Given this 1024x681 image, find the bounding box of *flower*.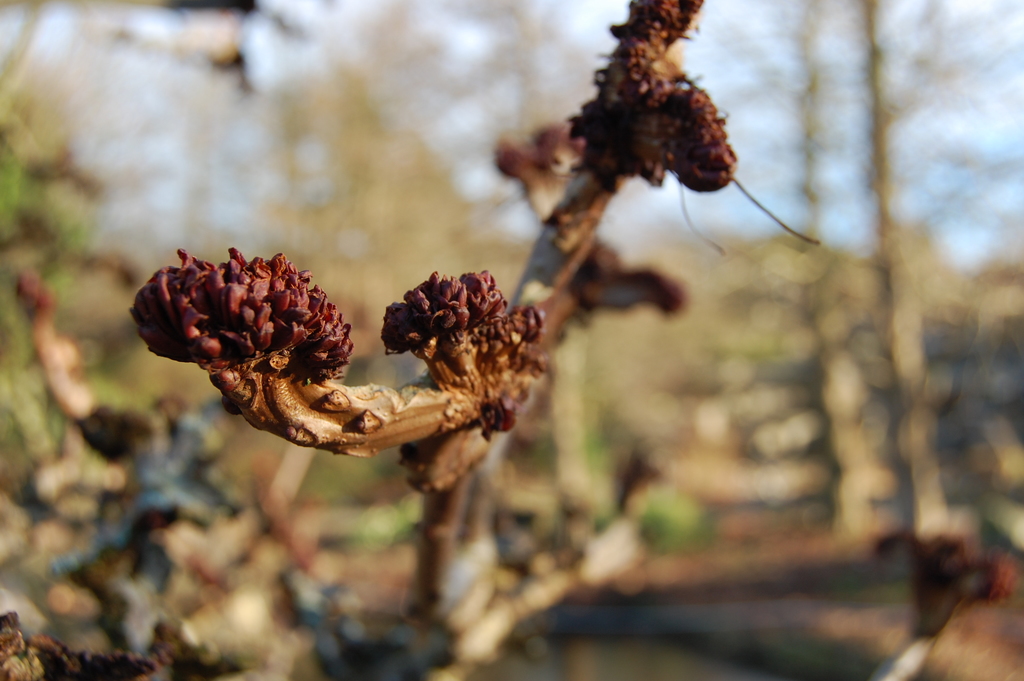
bbox(362, 253, 518, 382).
